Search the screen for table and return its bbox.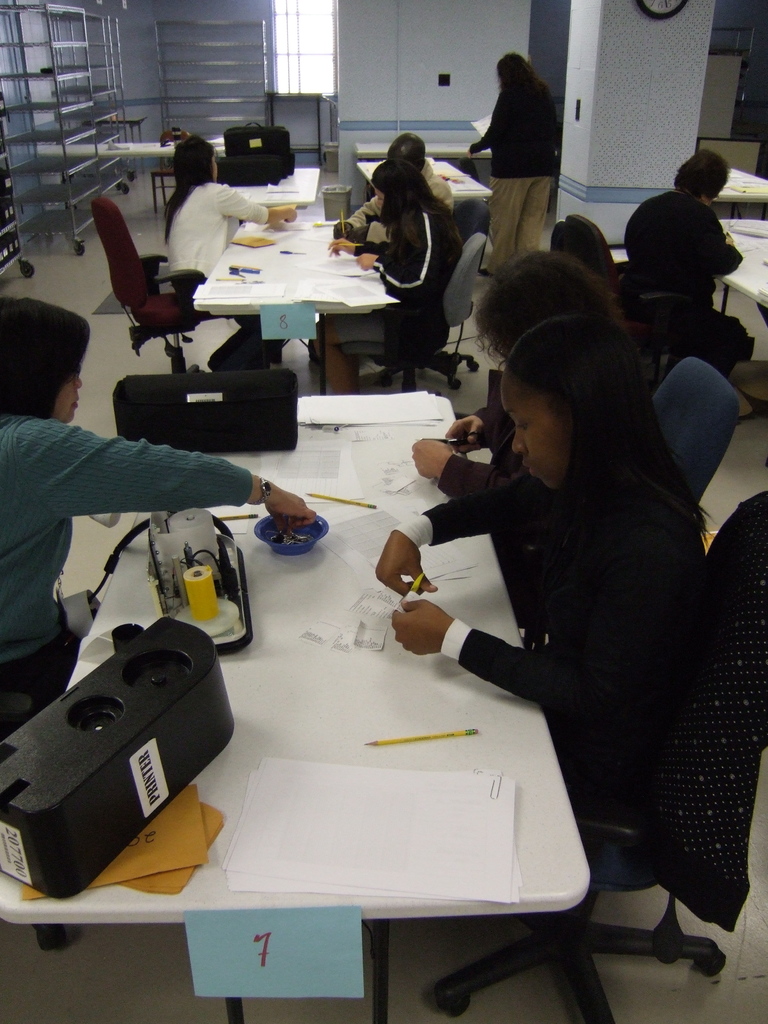
Found: Rect(360, 138, 488, 157).
